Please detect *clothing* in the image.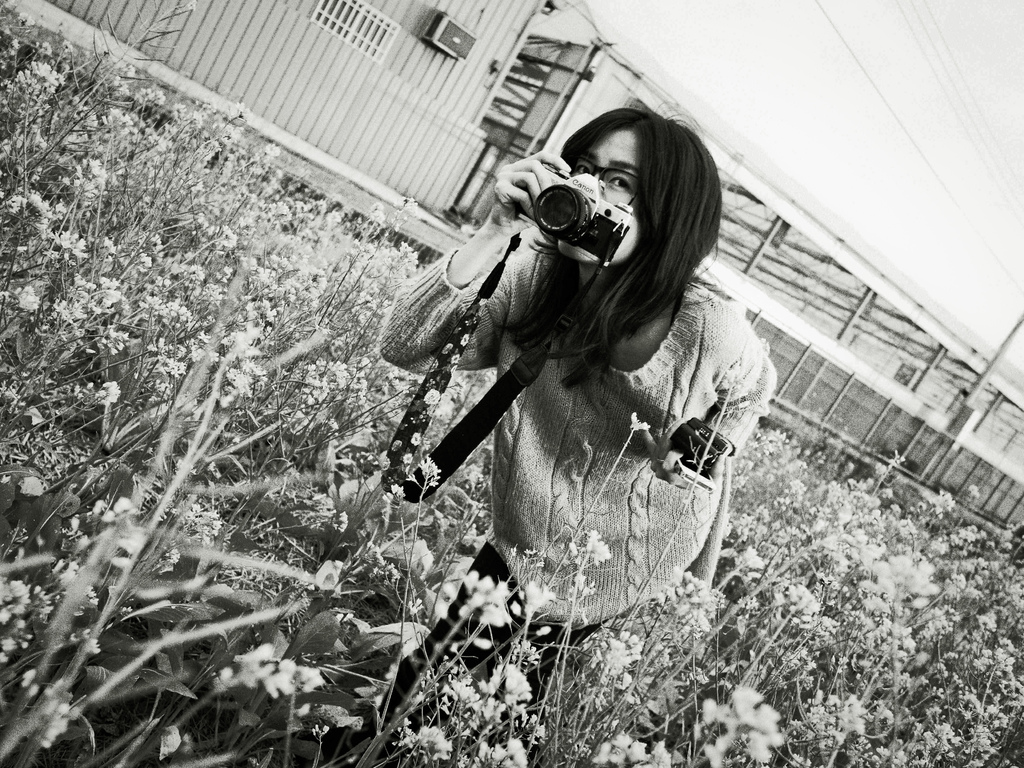
Rect(381, 277, 773, 628).
